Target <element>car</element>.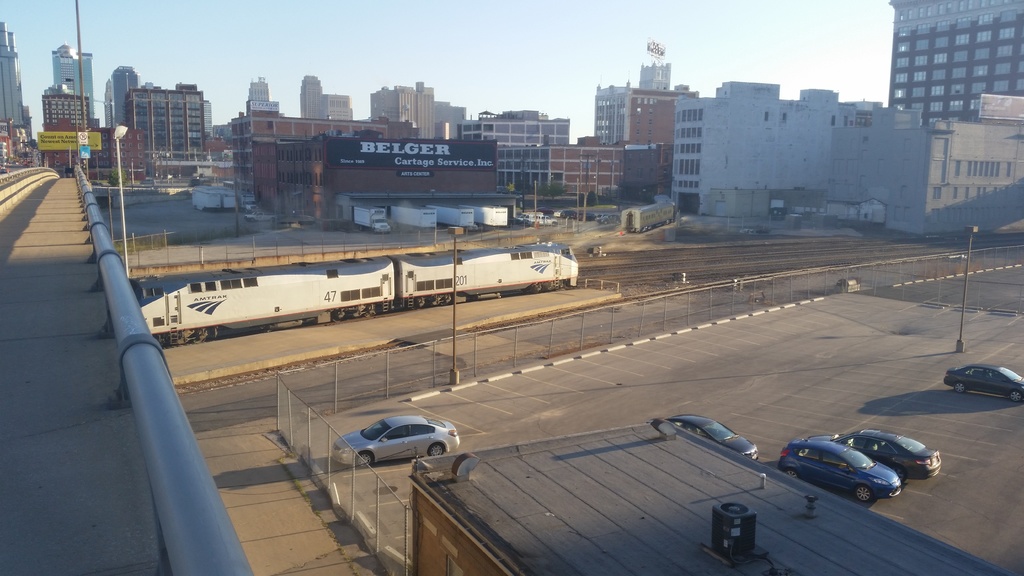
Target region: left=829, top=426, right=945, bottom=475.
